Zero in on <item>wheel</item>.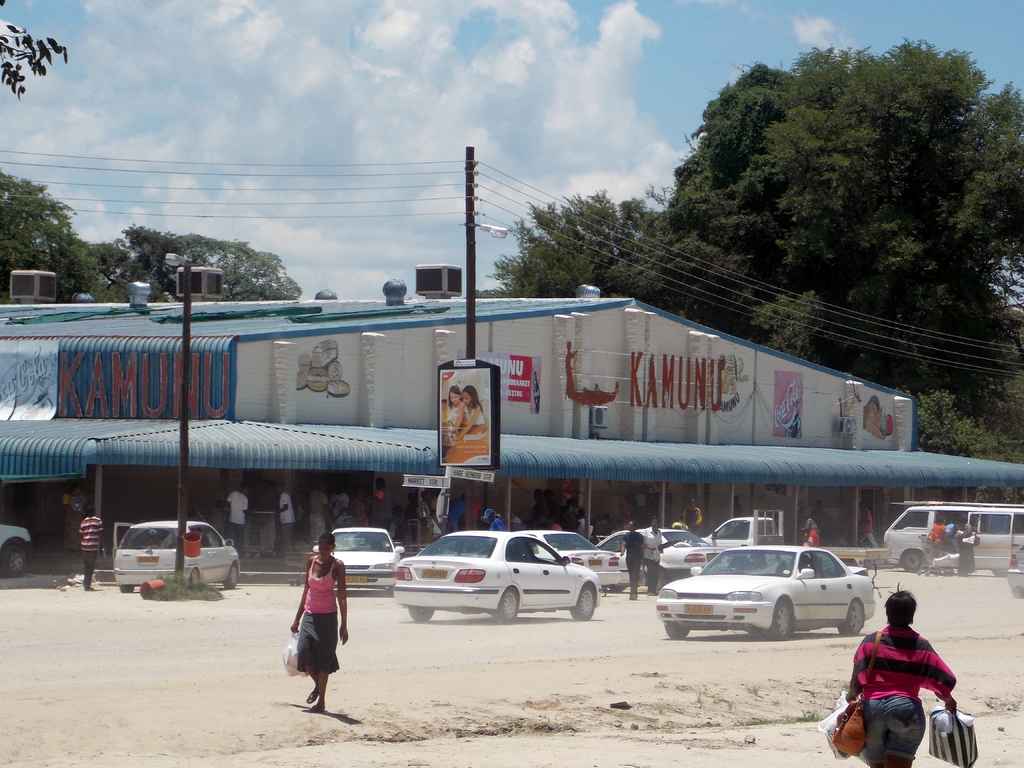
Zeroed in: detection(495, 588, 520, 625).
